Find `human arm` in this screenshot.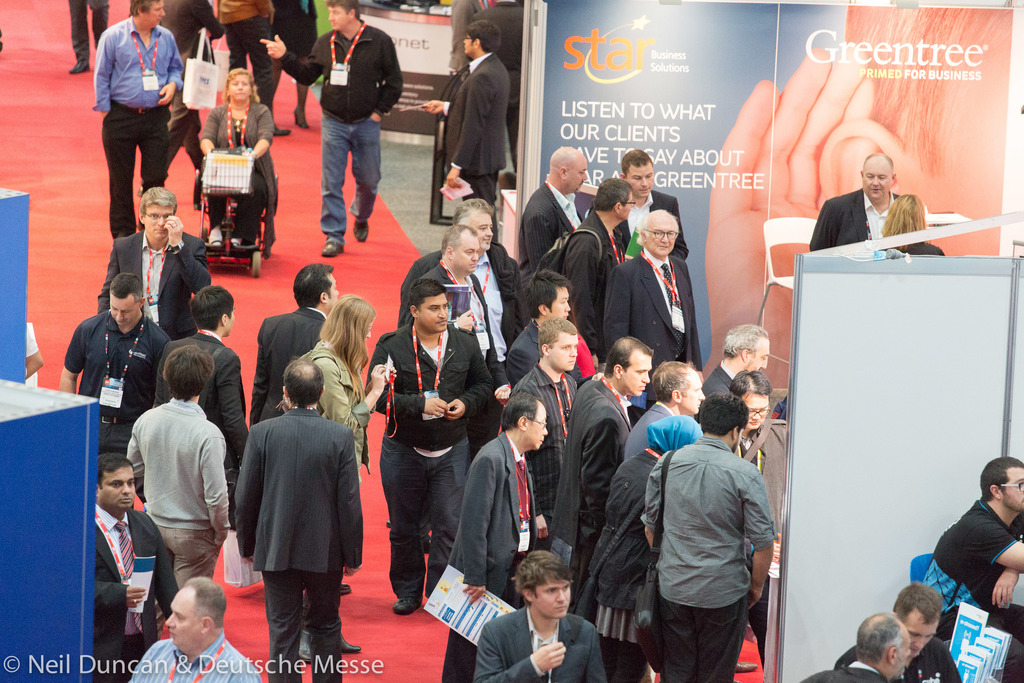
The bounding box for `human arm` is Rect(453, 435, 499, 604).
